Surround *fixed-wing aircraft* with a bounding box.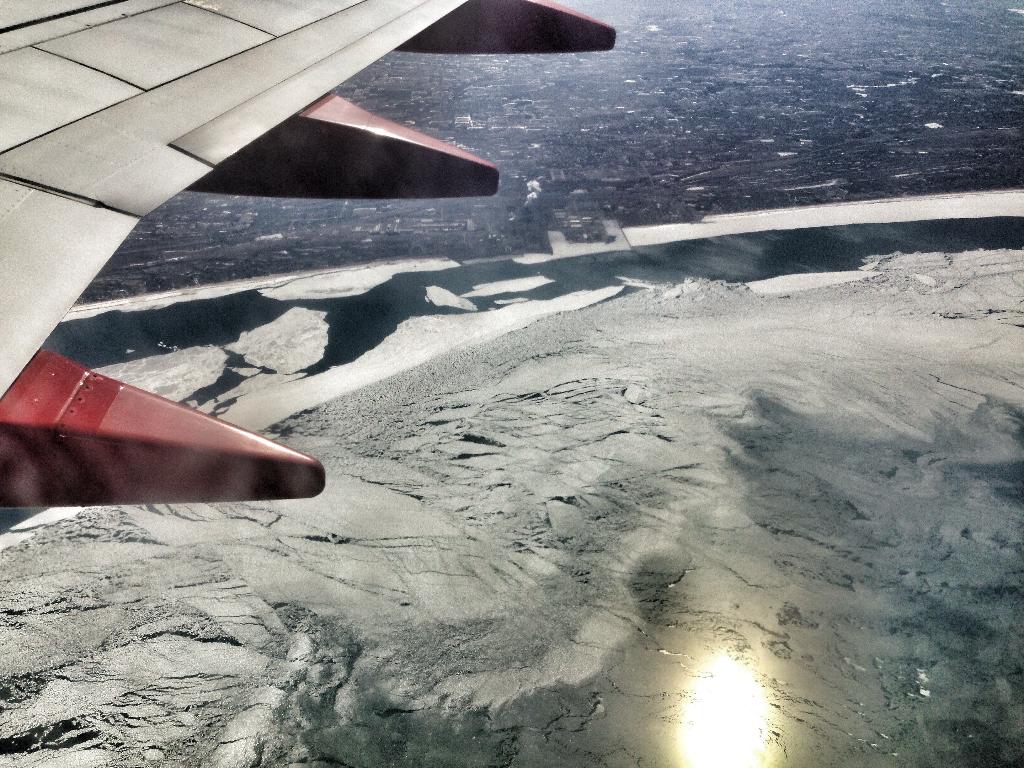
pyautogui.locateOnScreen(0, 0, 617, 509).
